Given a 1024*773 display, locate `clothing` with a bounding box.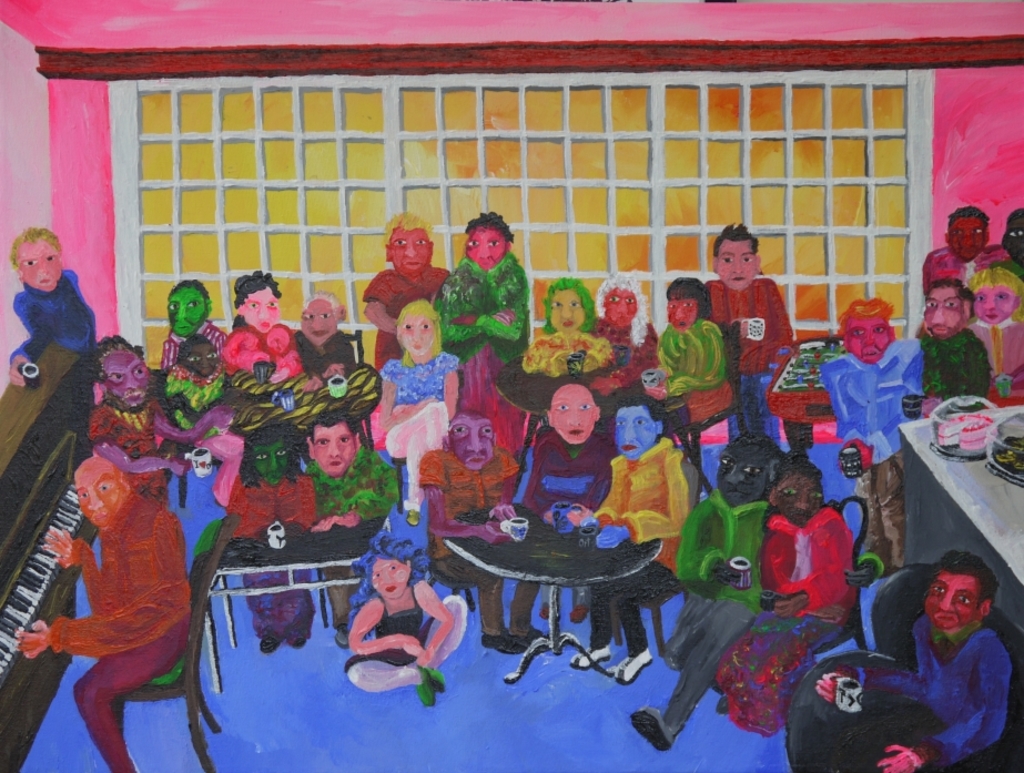
Located: [363,263,445,374].
